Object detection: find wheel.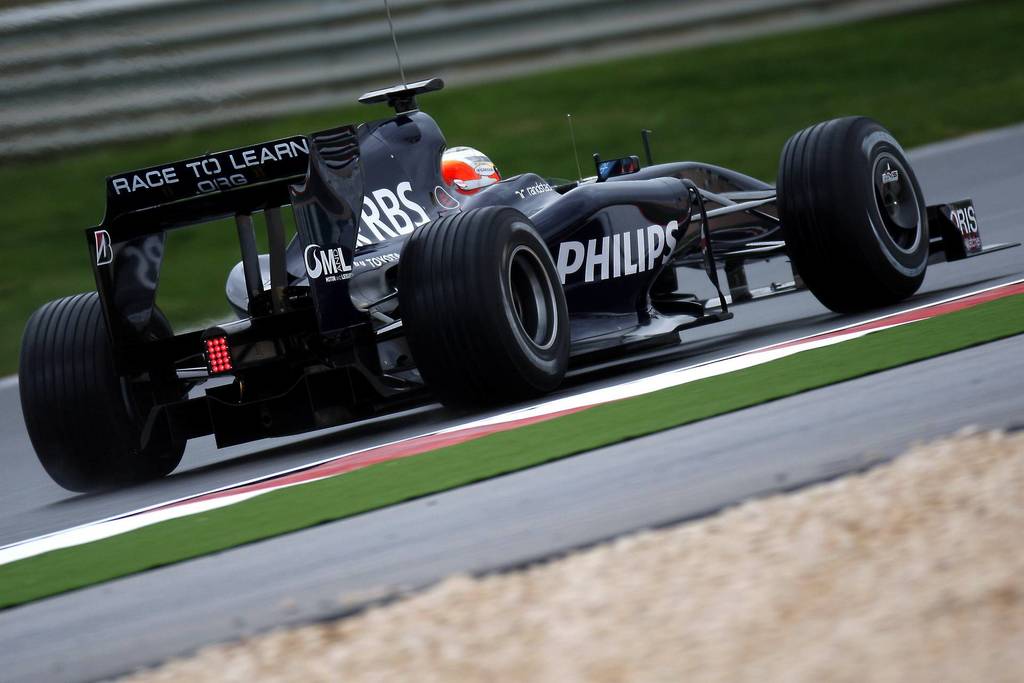
pyautogui.locateOnScreen(29, 290, 173, 490).
